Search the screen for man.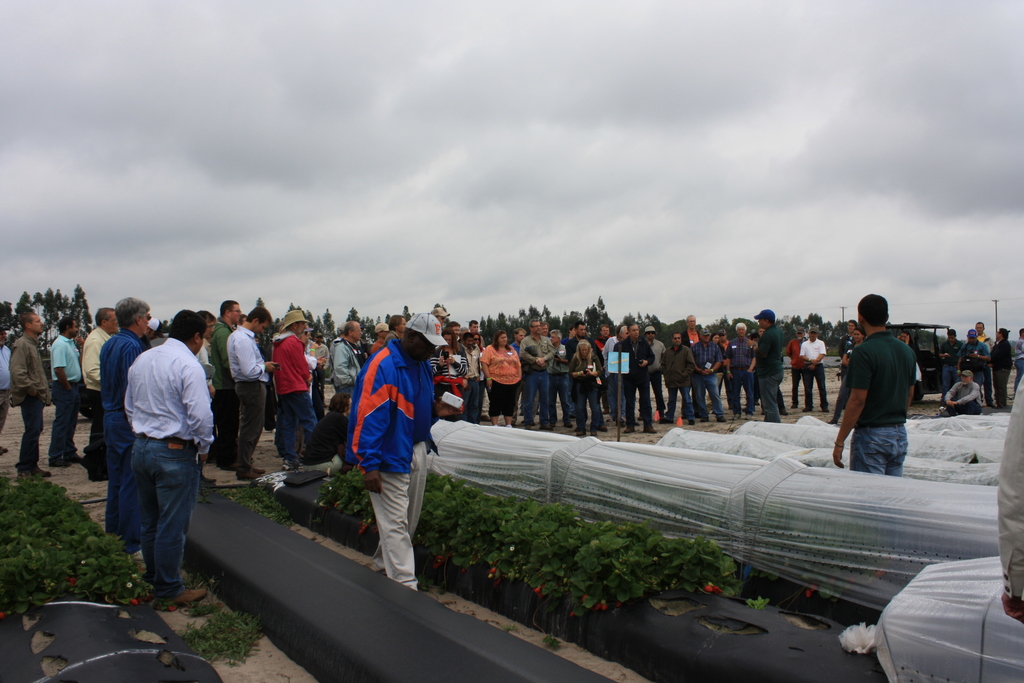
Found at [198, 312, 215, 482].
